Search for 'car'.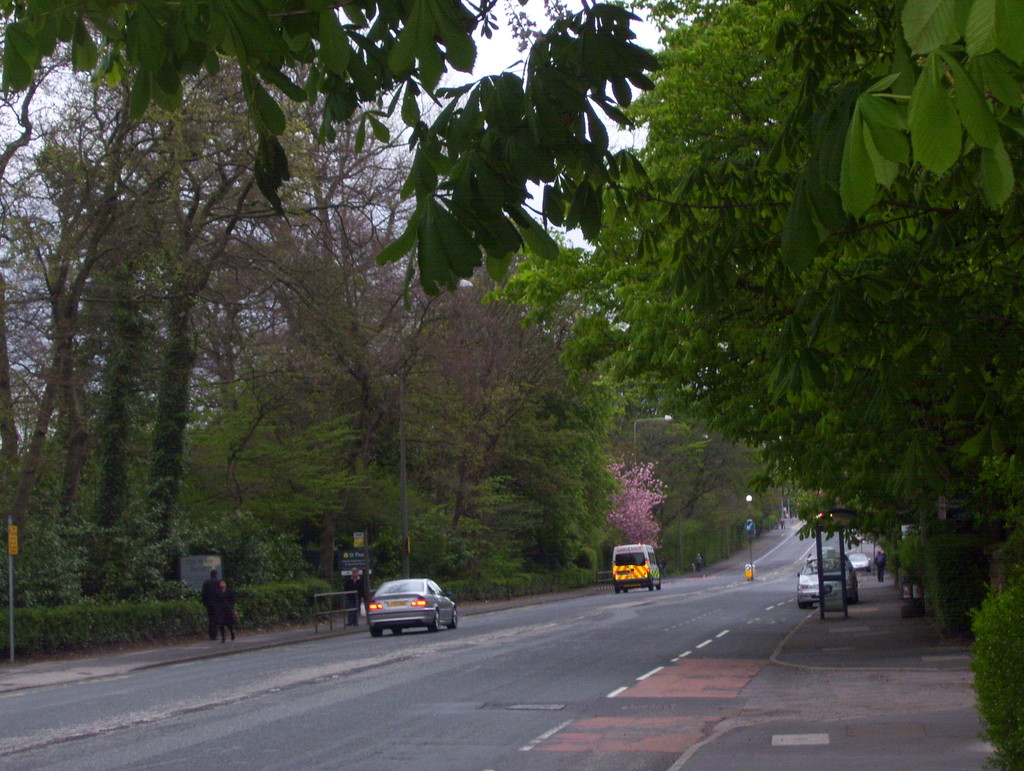
Found at pyautogui.locateOnScreen(365, 571, 458, 638).
